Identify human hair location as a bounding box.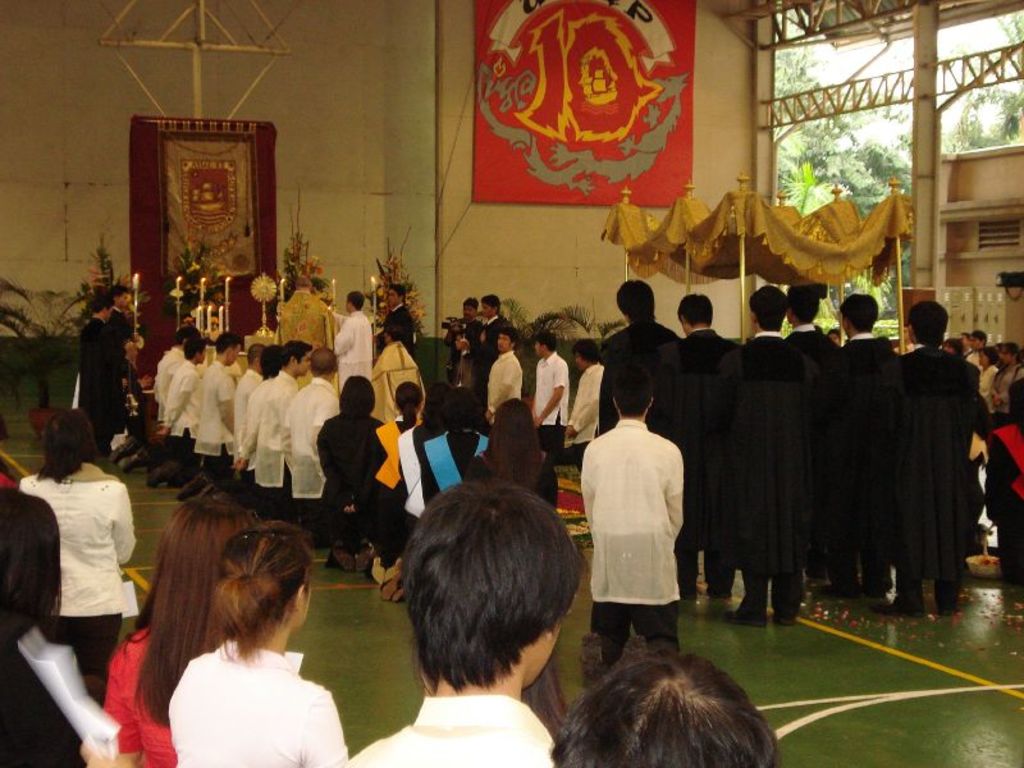
box=[311, 346, 338, 374].
